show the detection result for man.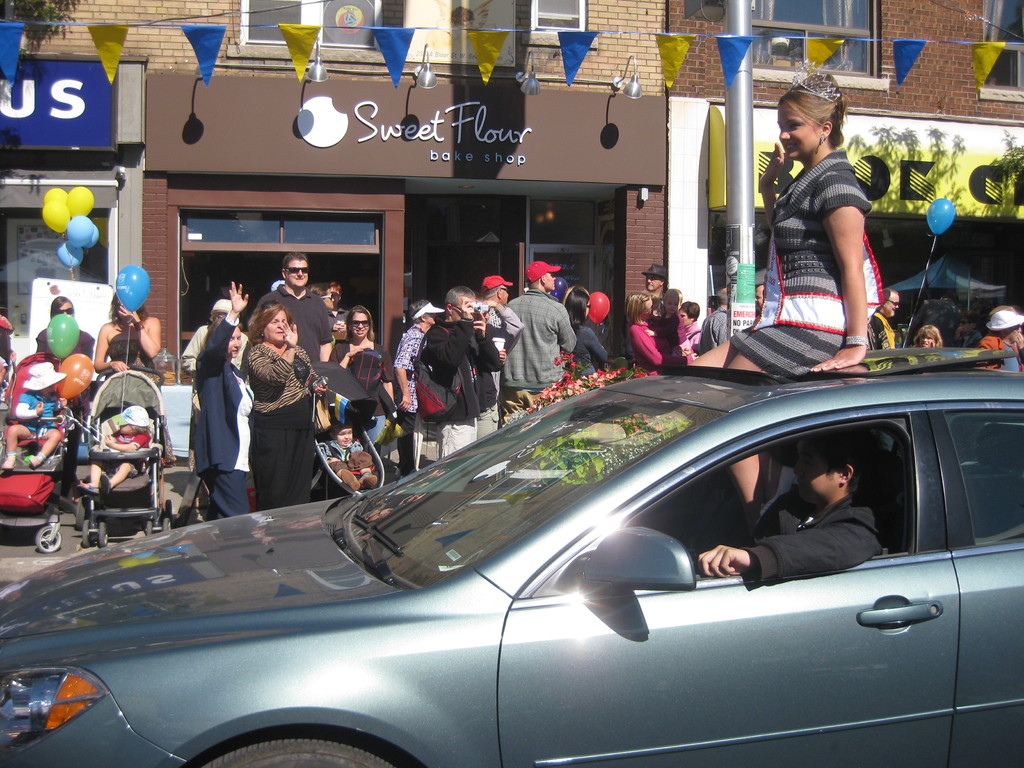
692:433:895:579.
